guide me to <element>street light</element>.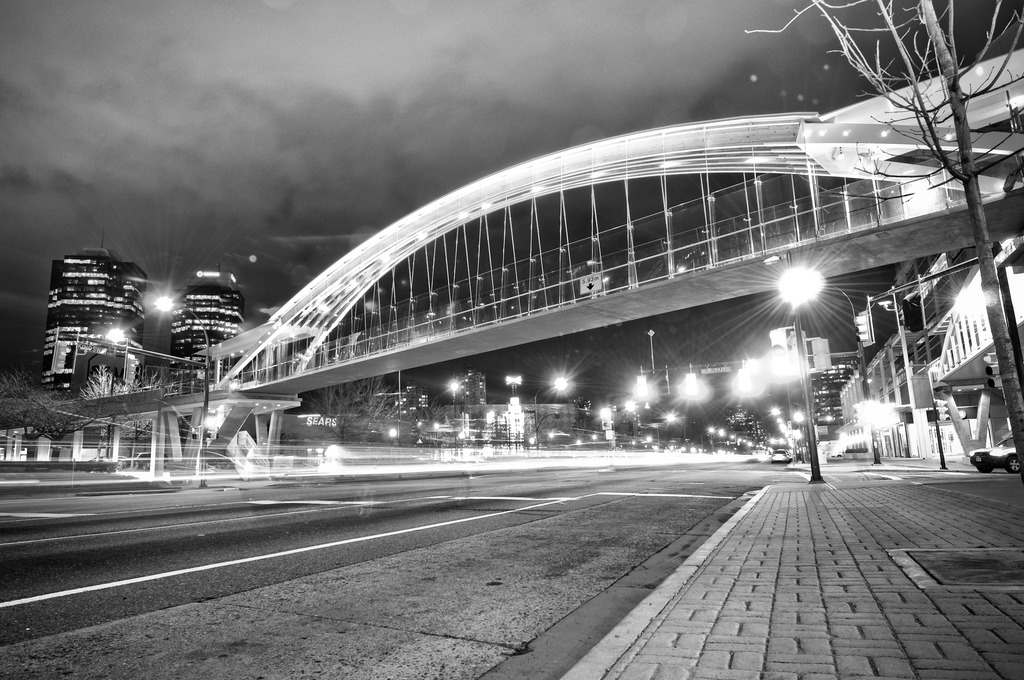
Guidance: x1=148 y1=296 x2=215 y2=485.
